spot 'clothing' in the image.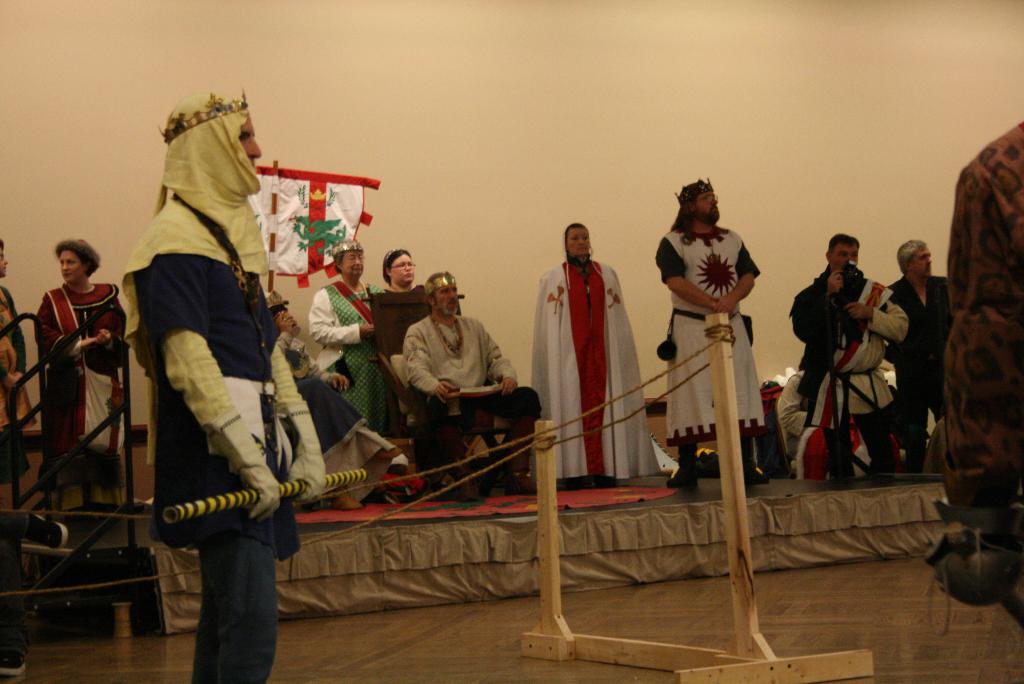
'clothing' found at <box>652,225,769,447</box>.
